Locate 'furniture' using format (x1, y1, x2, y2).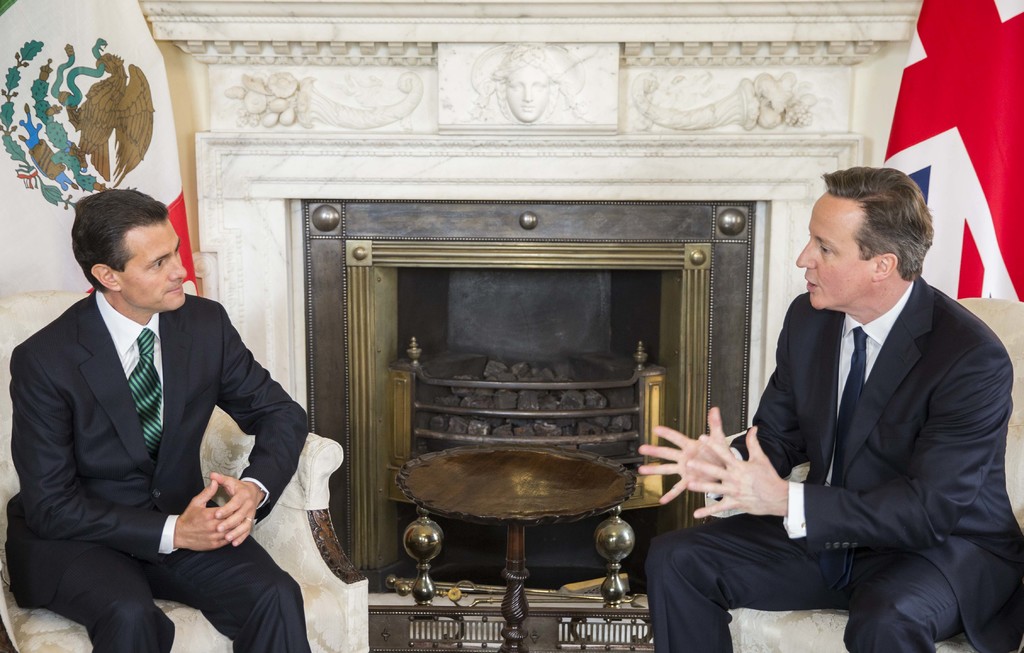
(705, 296, 1023, 652).
